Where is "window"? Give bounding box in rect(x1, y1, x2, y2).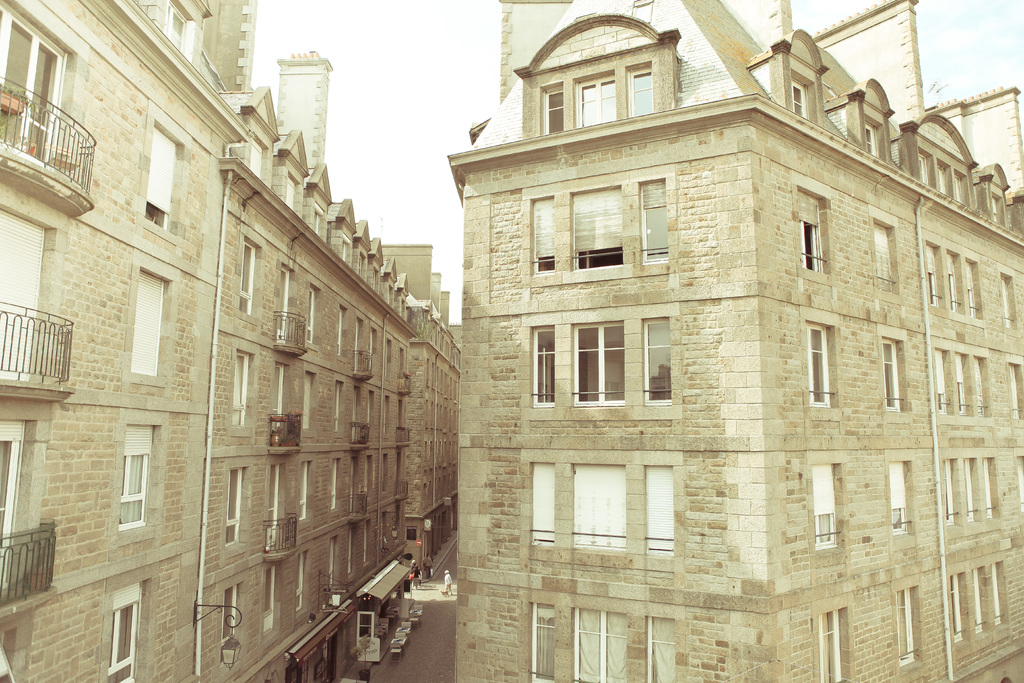
rect(531, 325, 554, 408).
